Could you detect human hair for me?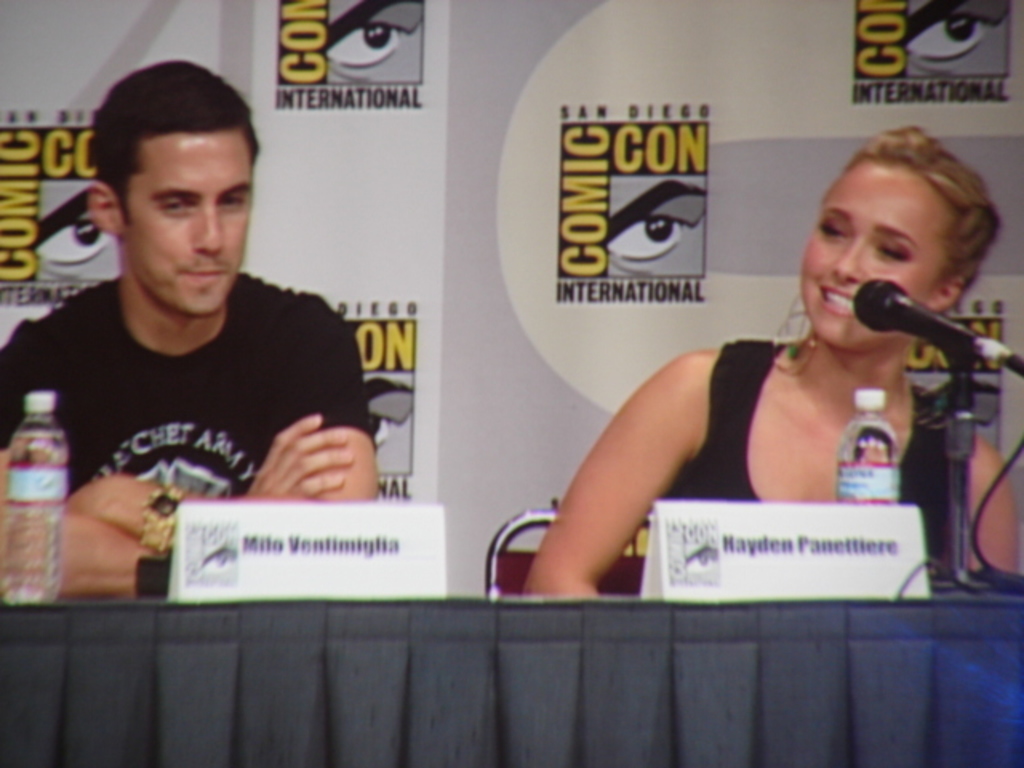
Detection result: crop(85, 61, 251, 245).
